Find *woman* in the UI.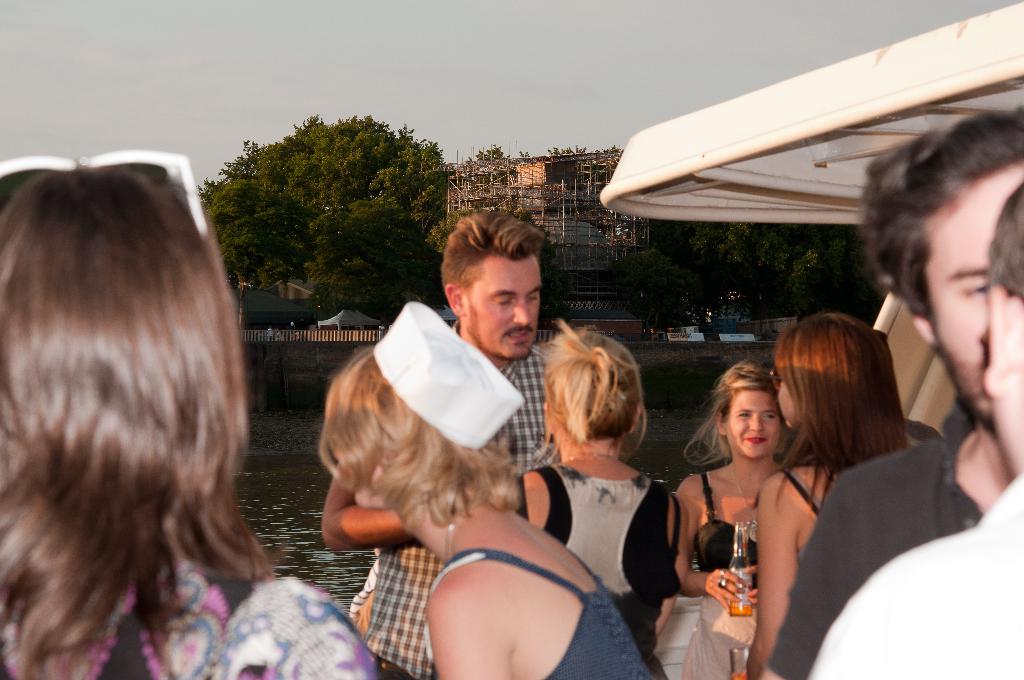
UI element at [655,361,797,679].
